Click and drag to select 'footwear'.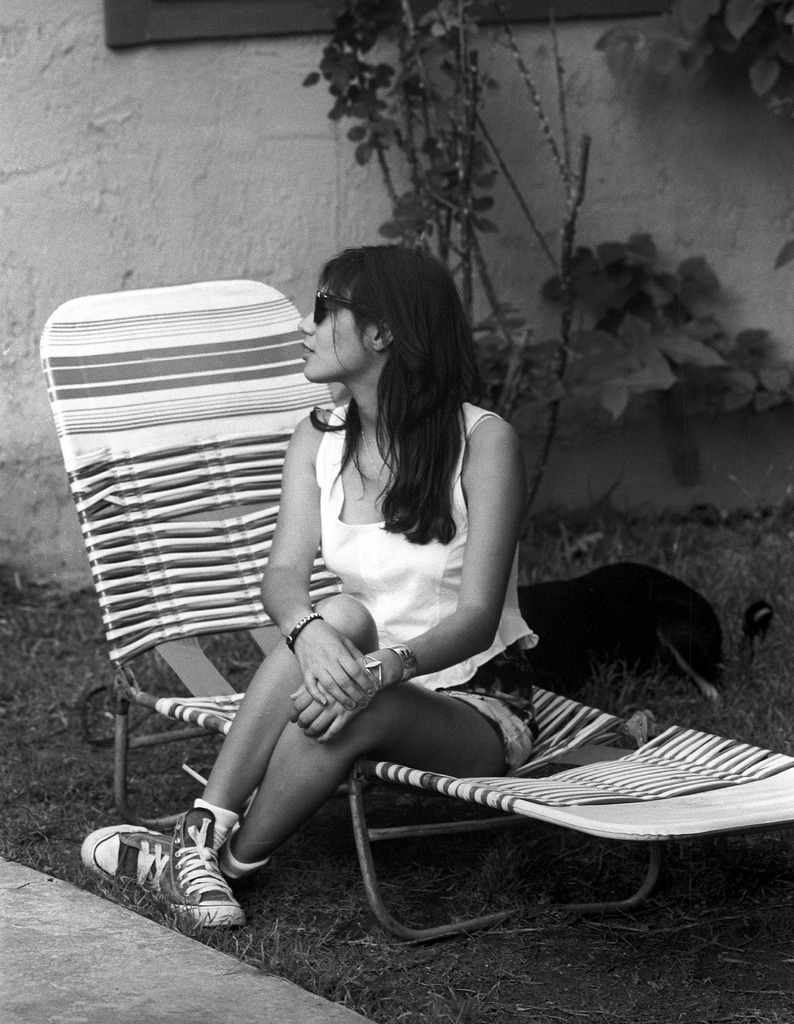
Selection: select_region(77, 822, 244, 903).
